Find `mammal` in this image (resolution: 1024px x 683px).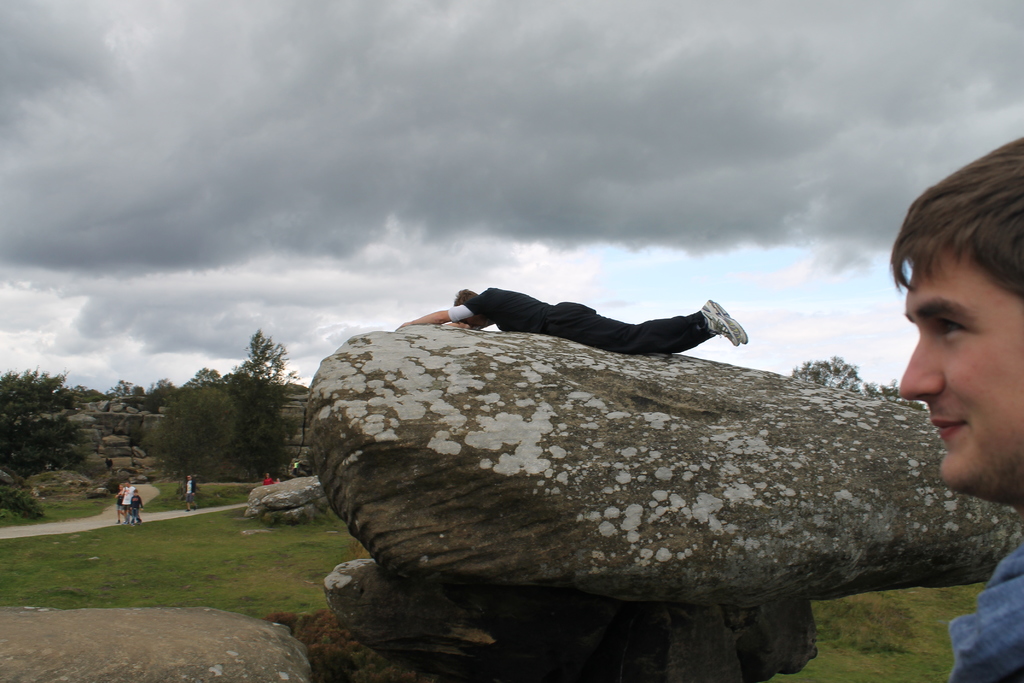
rect(130, 488, 144, 522).
